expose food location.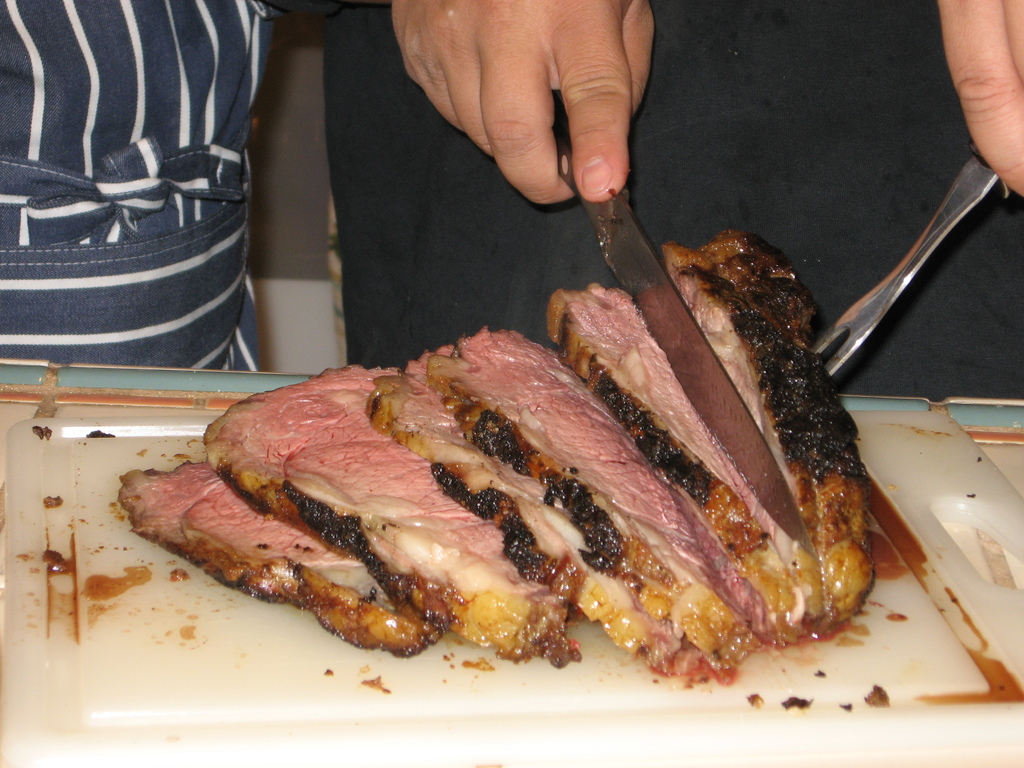
Exposed at box(42, 494, 63, 512).
